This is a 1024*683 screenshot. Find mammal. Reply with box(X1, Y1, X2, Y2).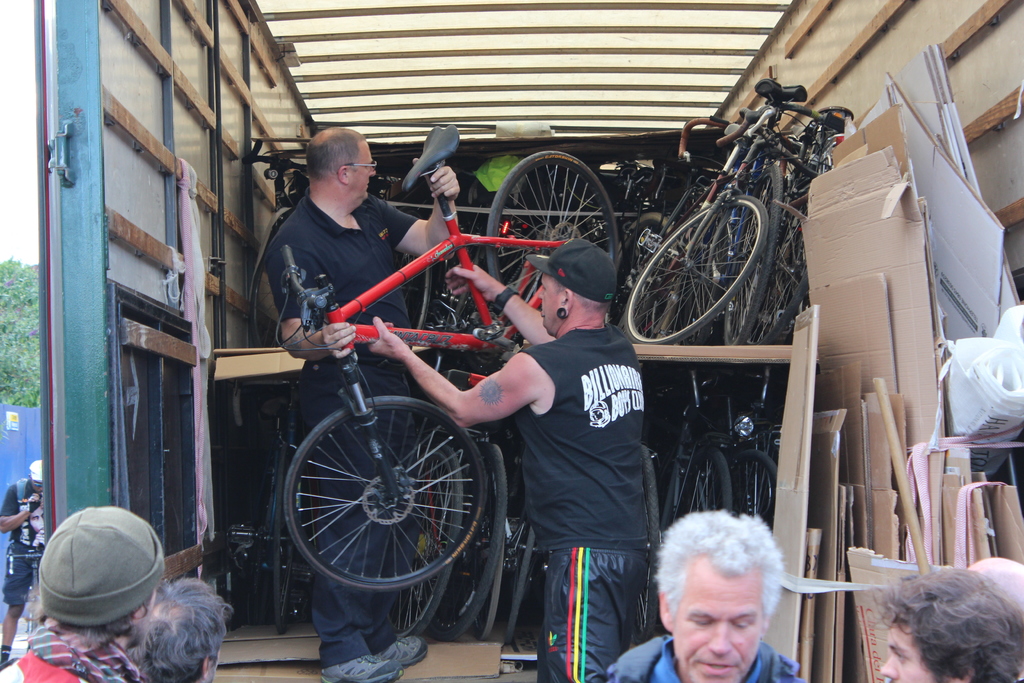
box(0, 457, 44, 664).
